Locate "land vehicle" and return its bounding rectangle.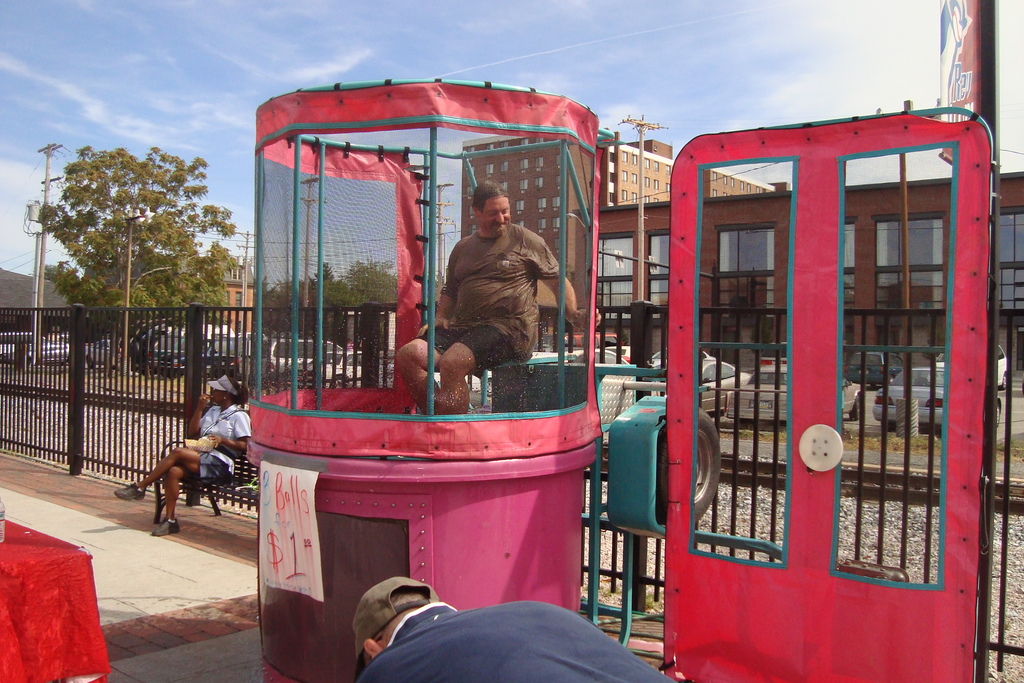
312, 349, 362, 368.
